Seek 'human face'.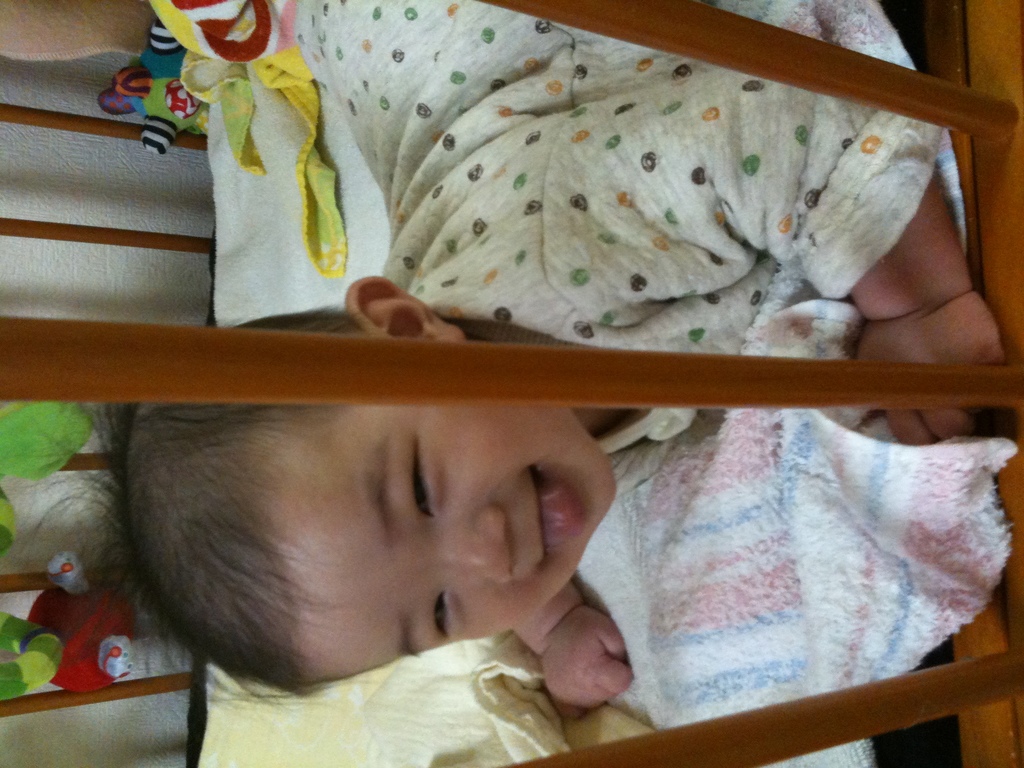
region(276, 405, 616, 692).
